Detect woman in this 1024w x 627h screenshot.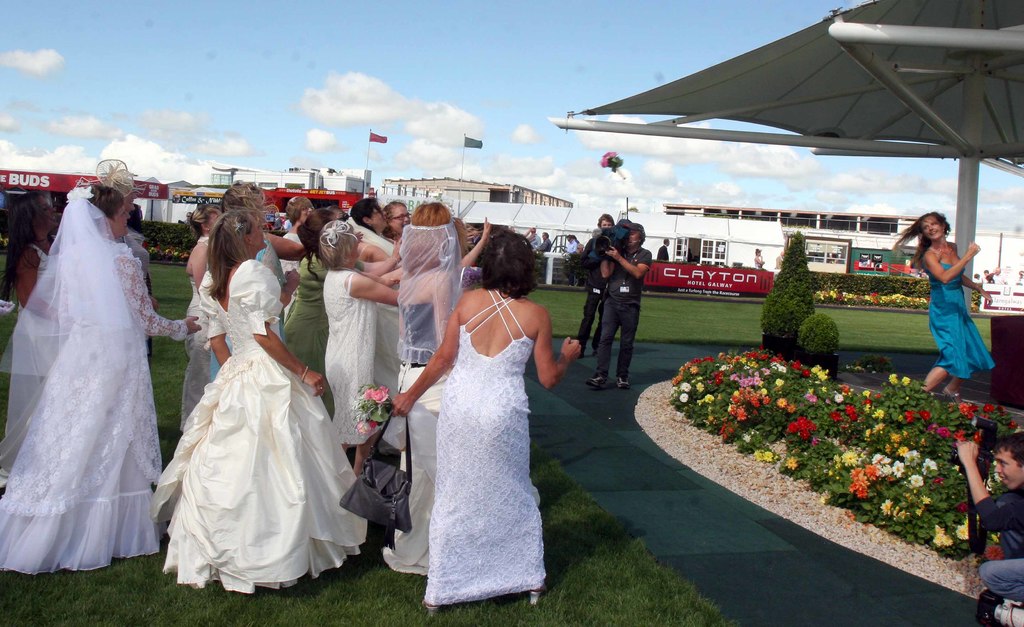
Detection: rect(182, 210, 309, 429).
